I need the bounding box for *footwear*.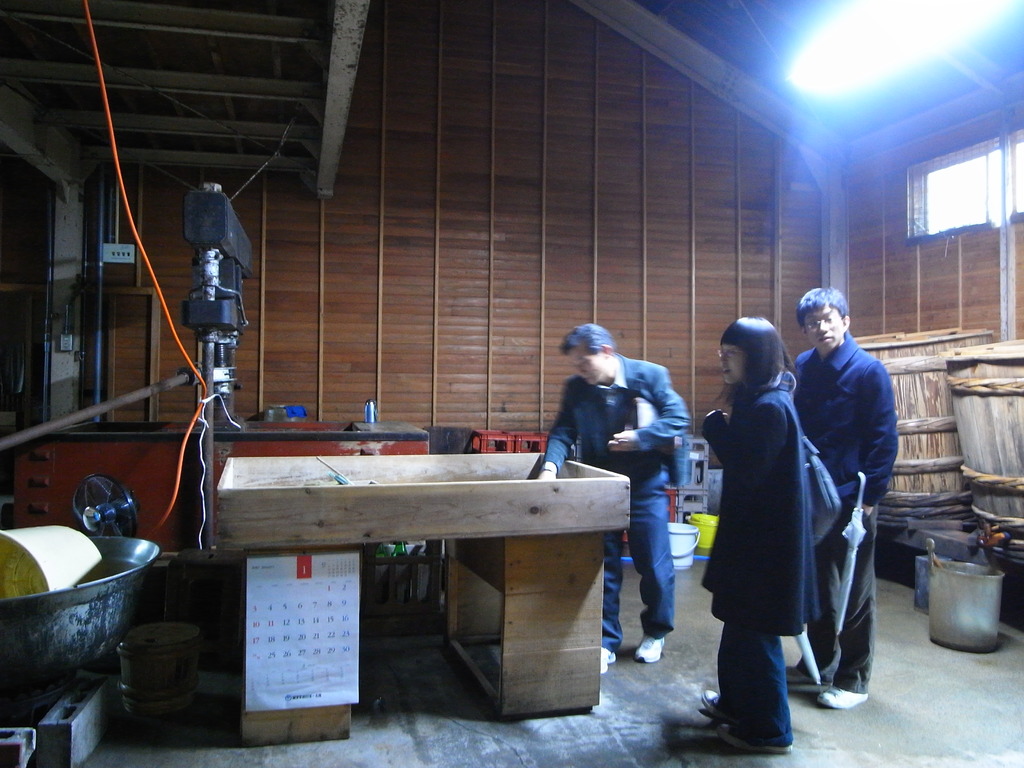
Here it is: rect(595, 638, 619, 675).
